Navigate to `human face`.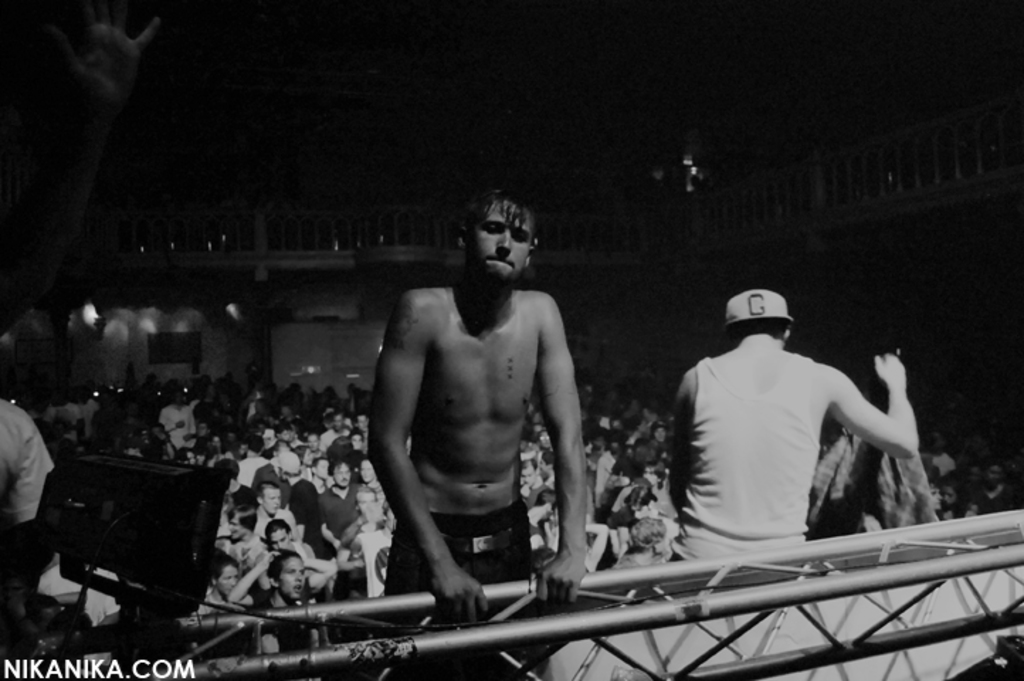
Navigation target: [220, 563, 241, 594].
